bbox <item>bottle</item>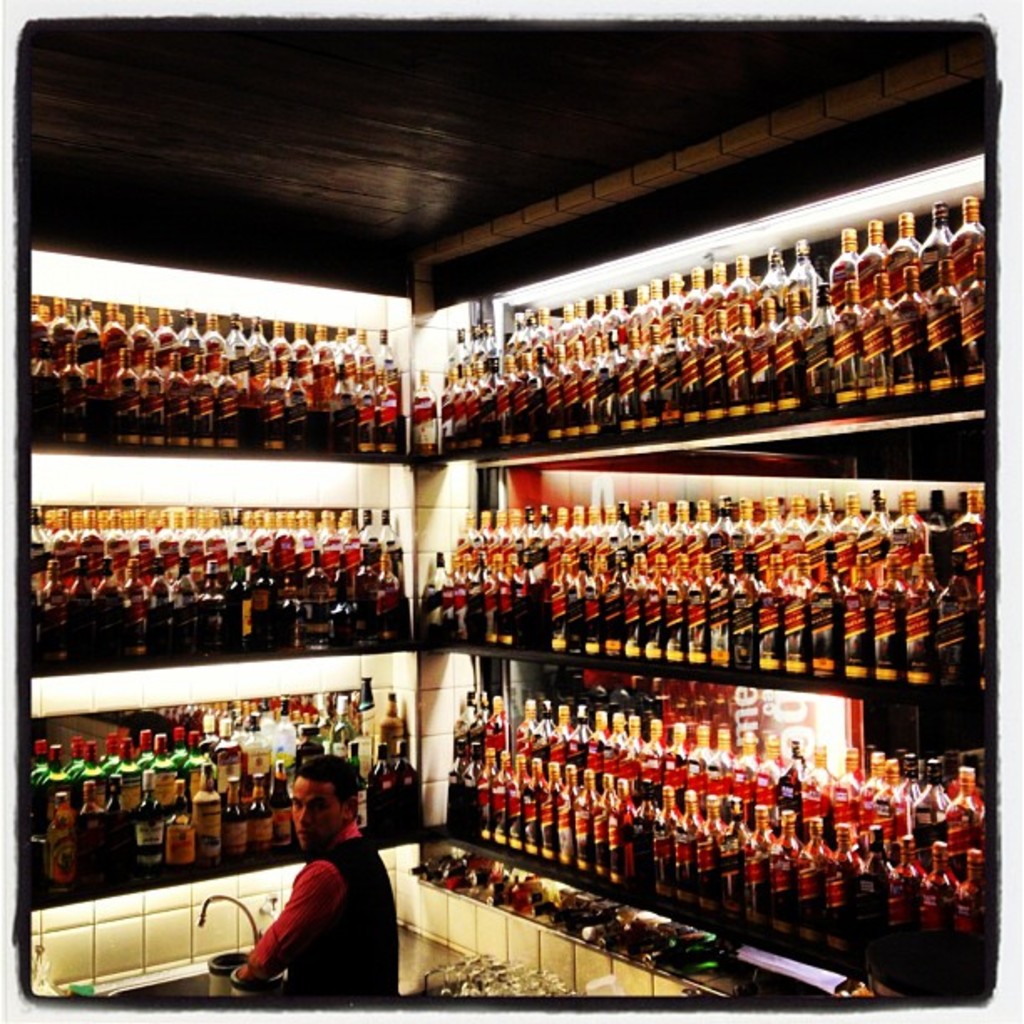
BBox(271, 758, 293, 852)
